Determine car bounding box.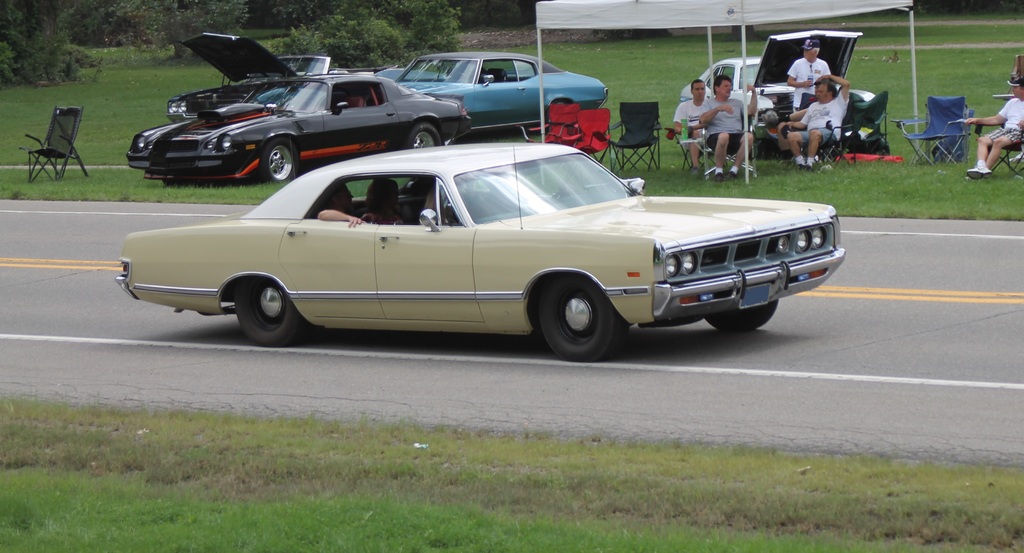
Determined: rect(168, 34, 396, 121).
